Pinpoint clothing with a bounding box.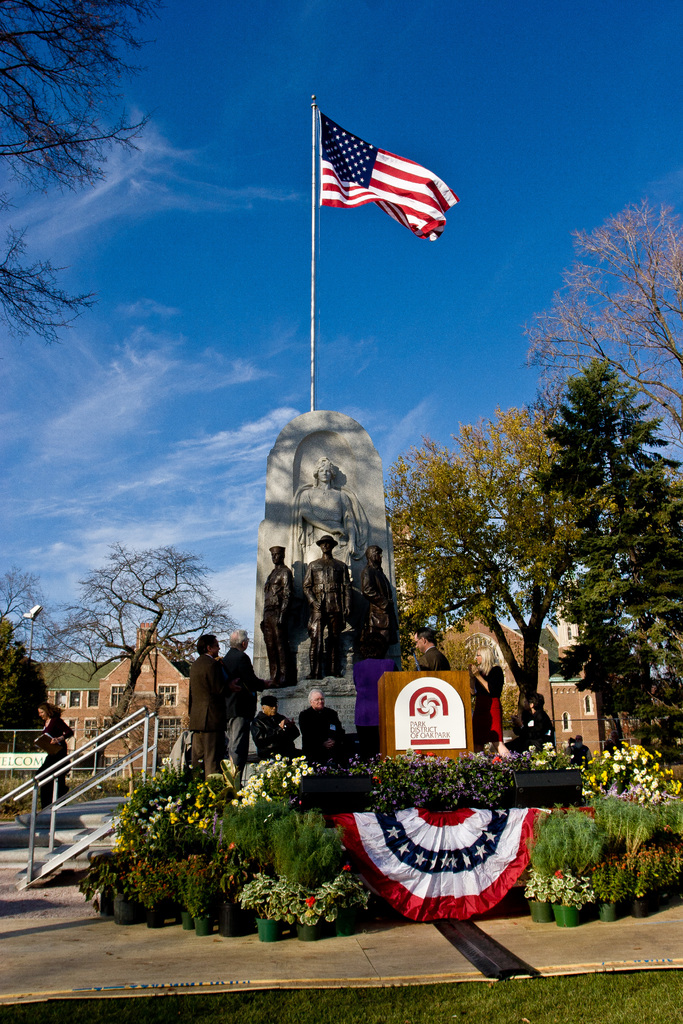
x1=259 y1=566 x2=301 y2=662.
